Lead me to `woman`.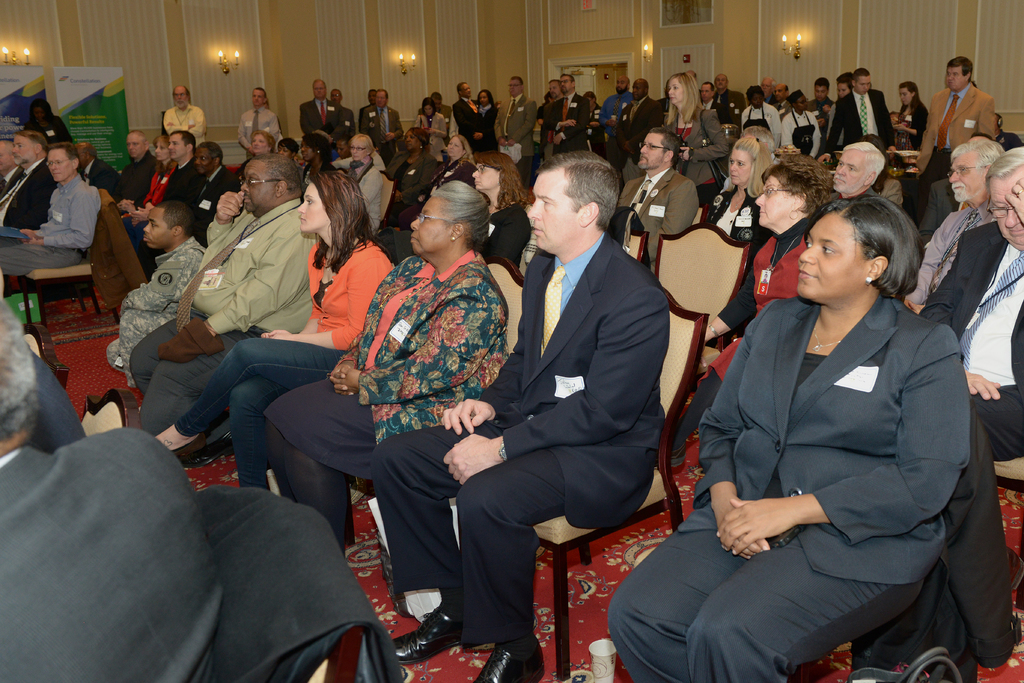
Lead to (265, 177, 506, 551).
